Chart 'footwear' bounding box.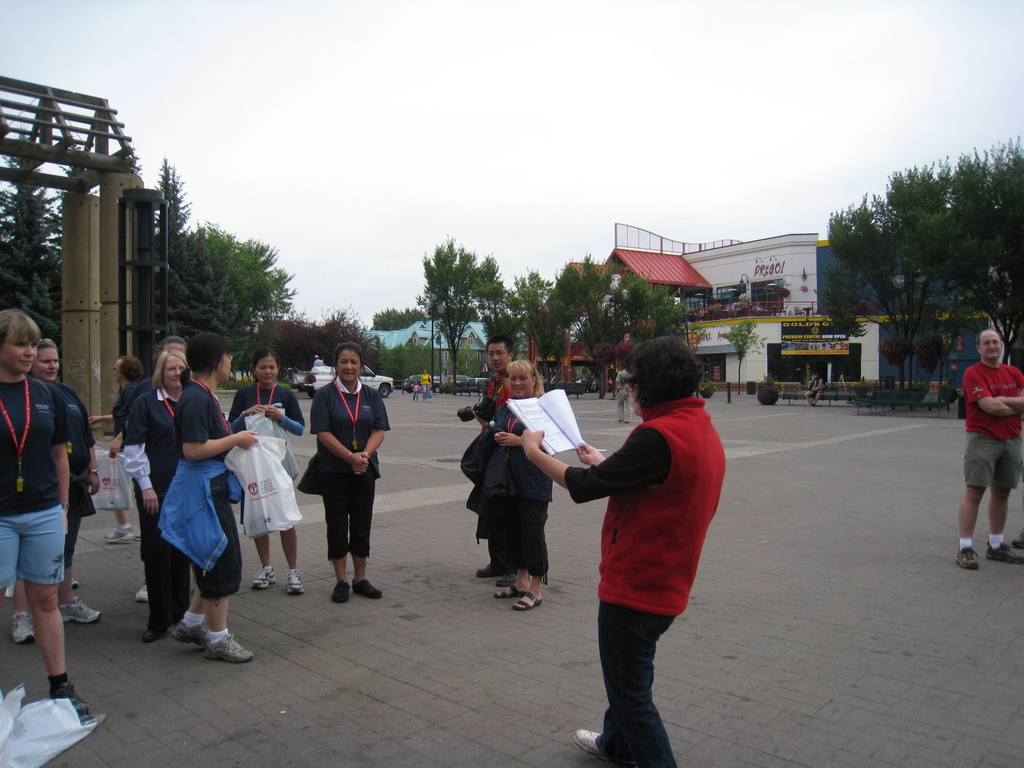
Charted: region(572, 729, 606, 755).
